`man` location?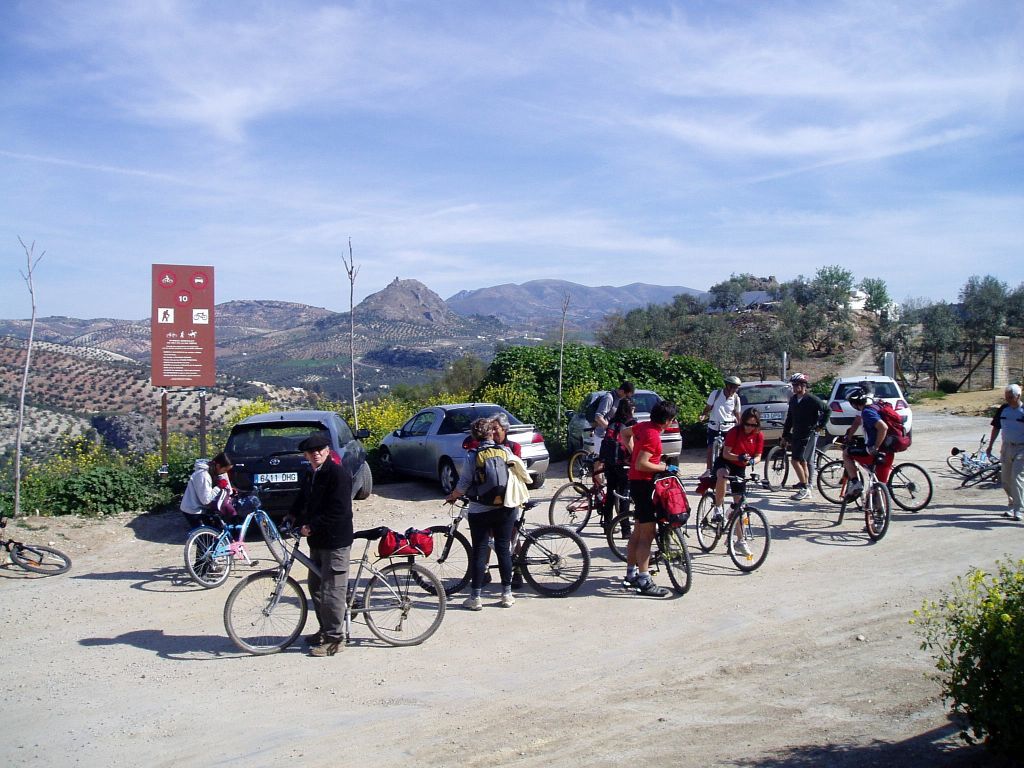
bbox=(983, 385, 1023, 517)
